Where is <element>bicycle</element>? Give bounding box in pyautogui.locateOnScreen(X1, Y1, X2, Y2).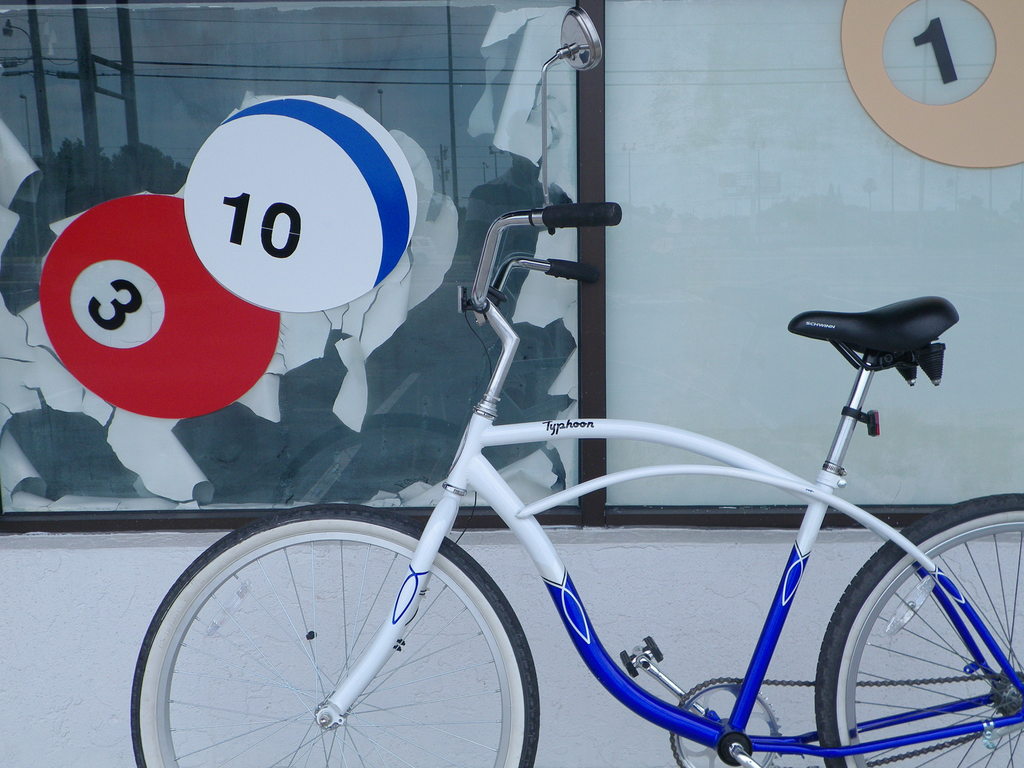
pyautogui.locateOnScreen(126, 192, 1023, 749).
